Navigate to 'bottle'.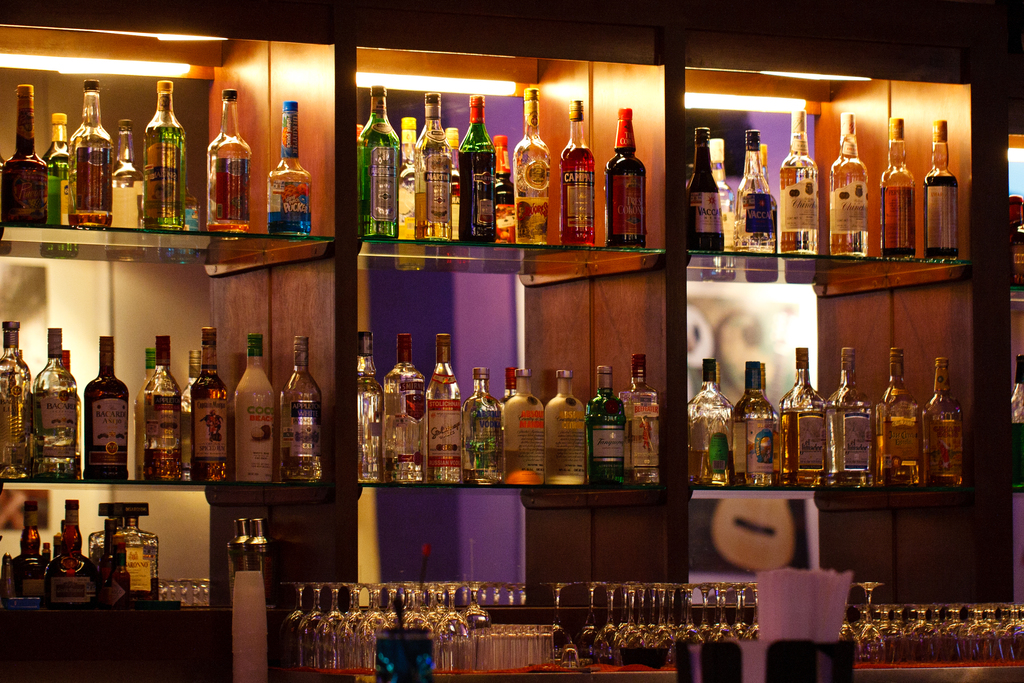
Navigation target: <box>110,119,144,227</box>.
